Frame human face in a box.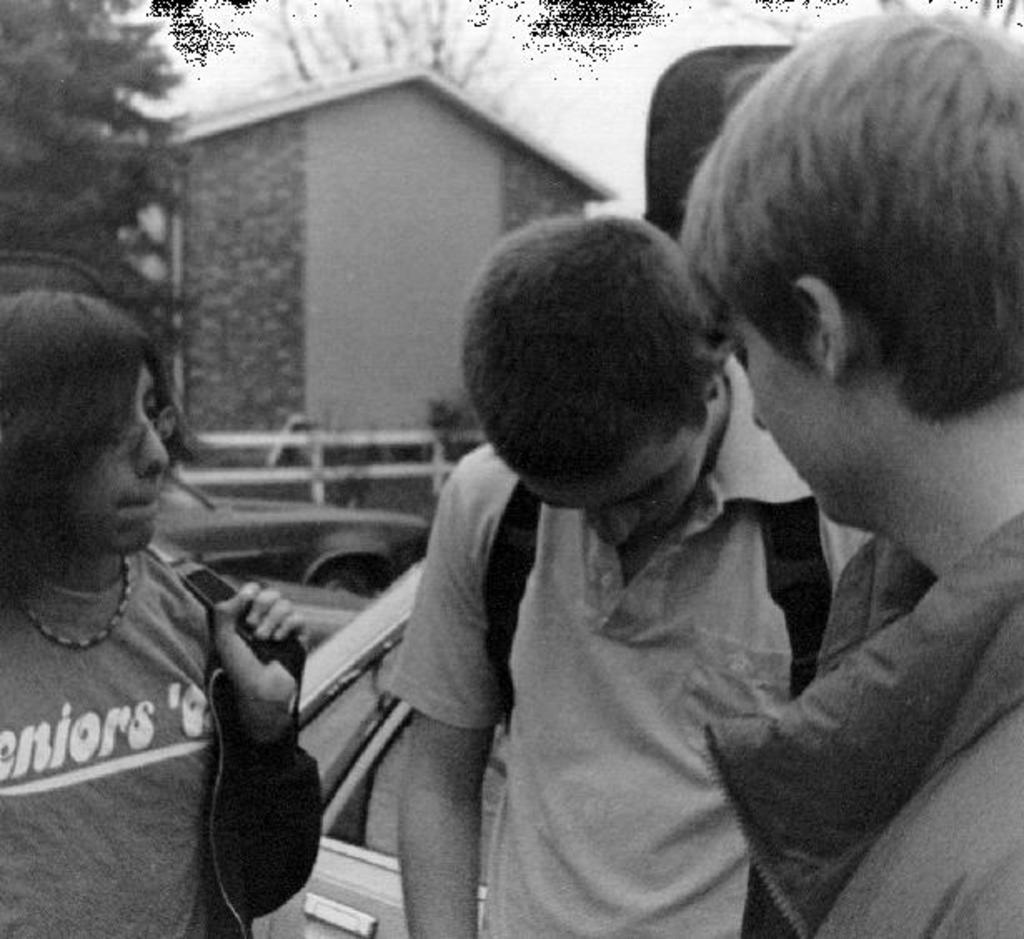
(736, 318, 862, 528).
